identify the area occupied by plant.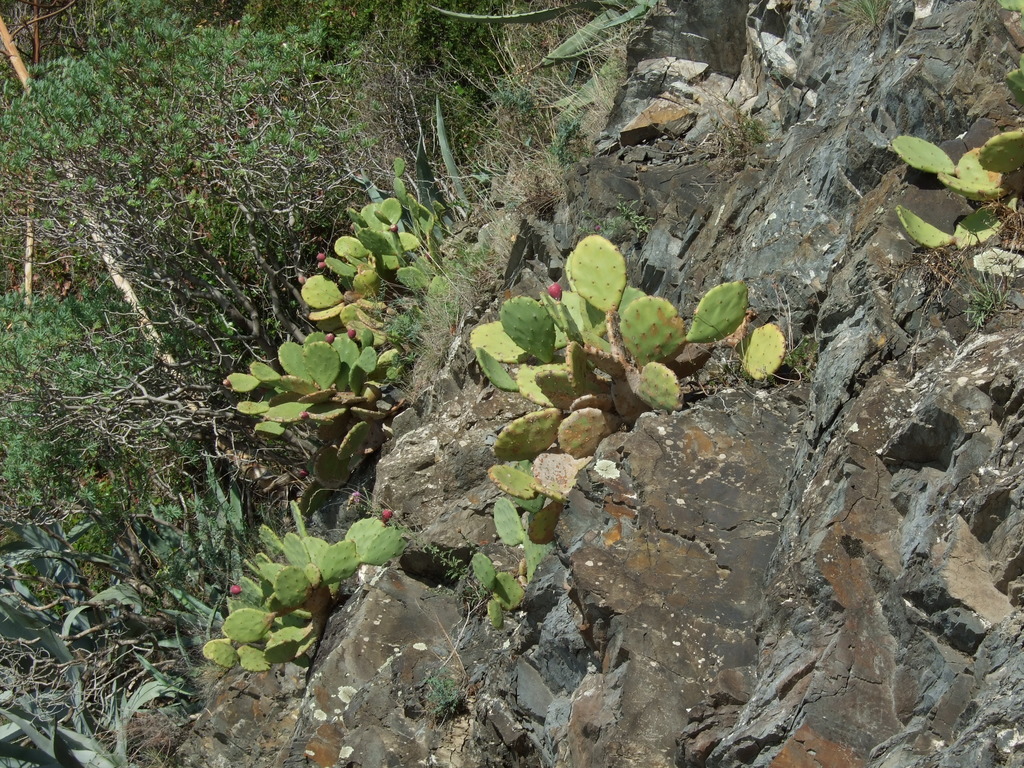
Area: l=471, t=497, r=573, b=623.
